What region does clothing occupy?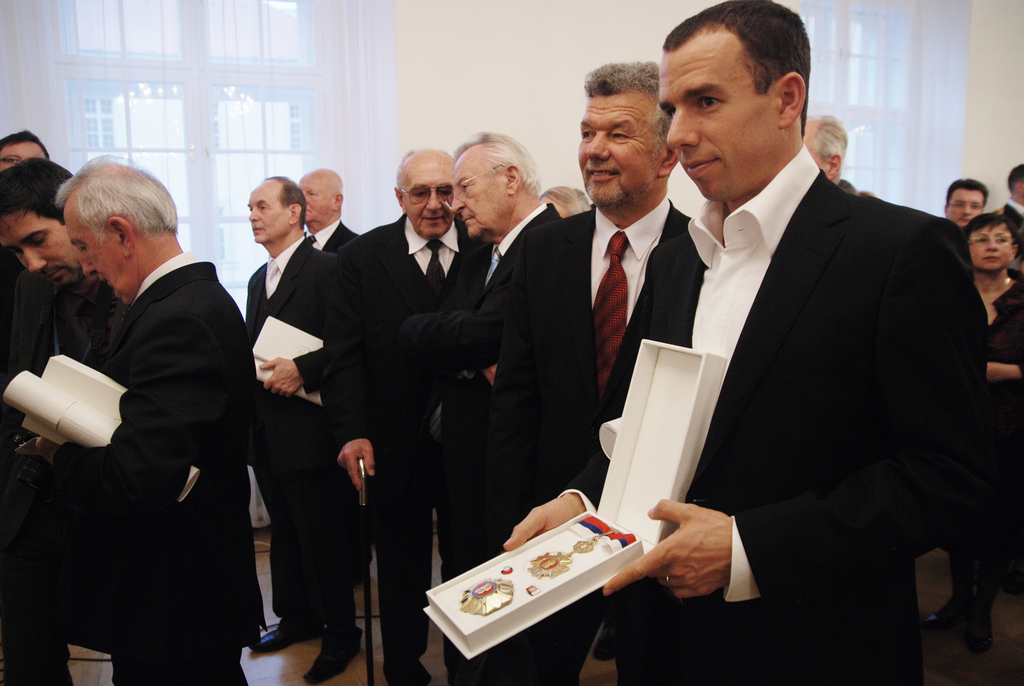
1002, 199, 1023, 260.
